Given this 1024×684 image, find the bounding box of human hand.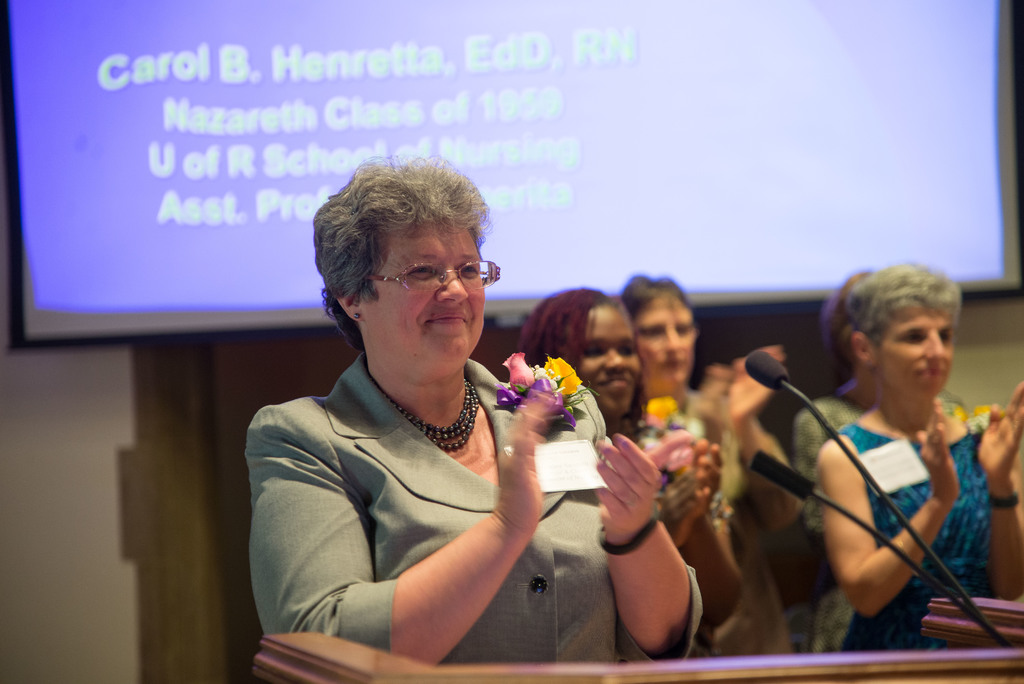
(660, 468, 701, 531).
